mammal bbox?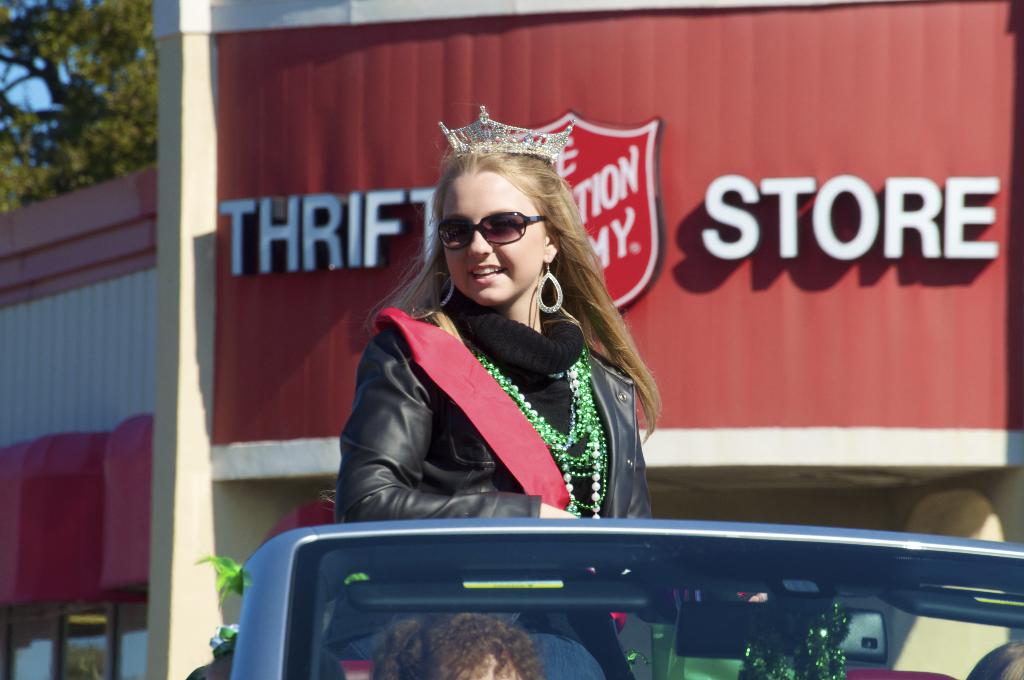
box=[372, 602, 541, 679]
